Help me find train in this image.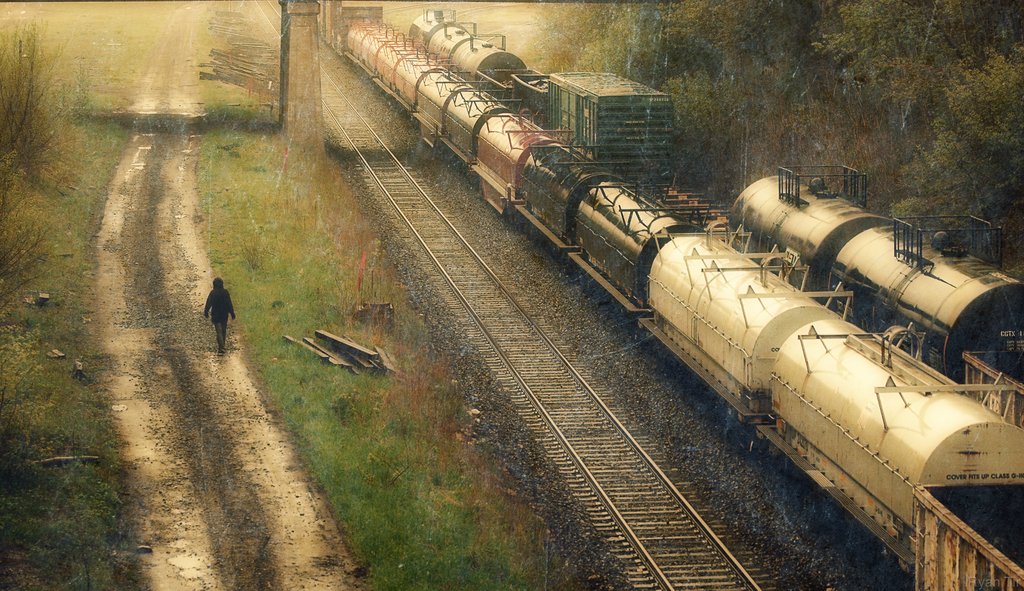
Found it: (x1=410, y1=5, x2=1023, y2=426).
